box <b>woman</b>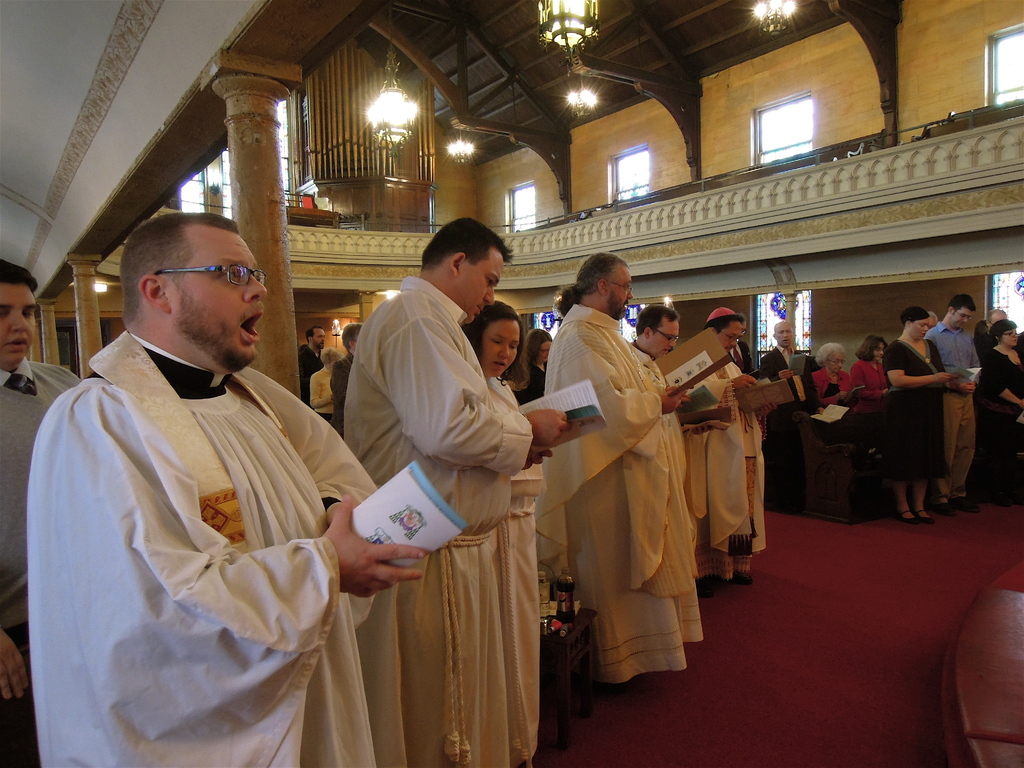
region(852, 340, 895, 449)
